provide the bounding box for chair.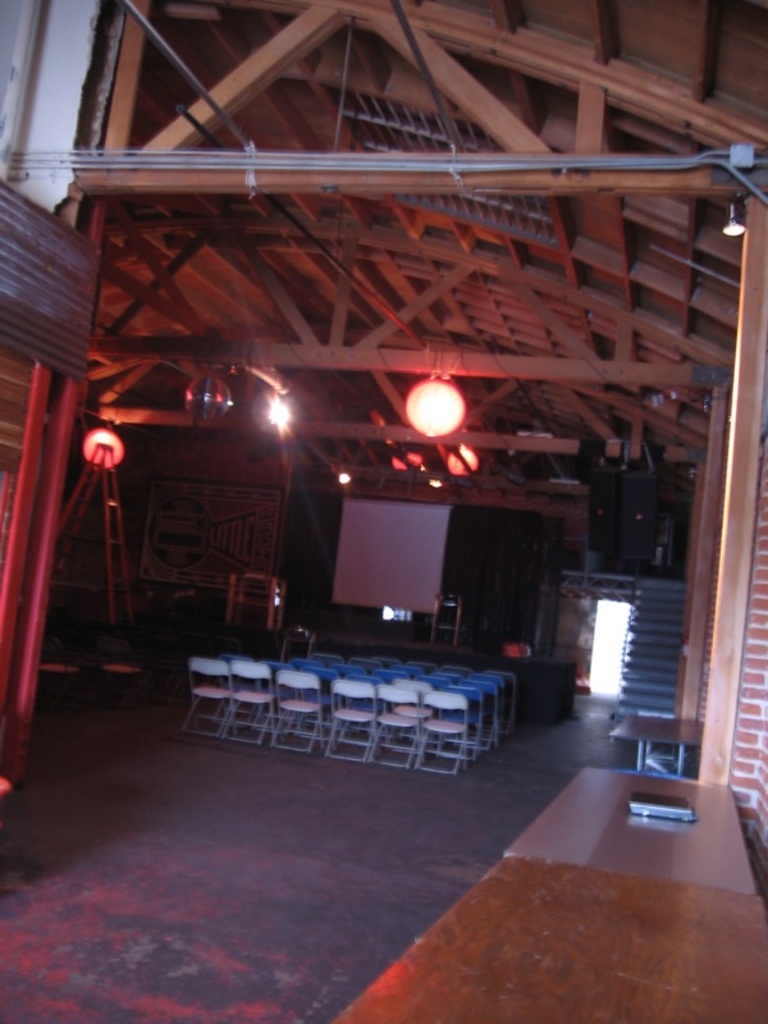
{"left": 278, "top": 667, "right": 324, "bottom": 753}.
